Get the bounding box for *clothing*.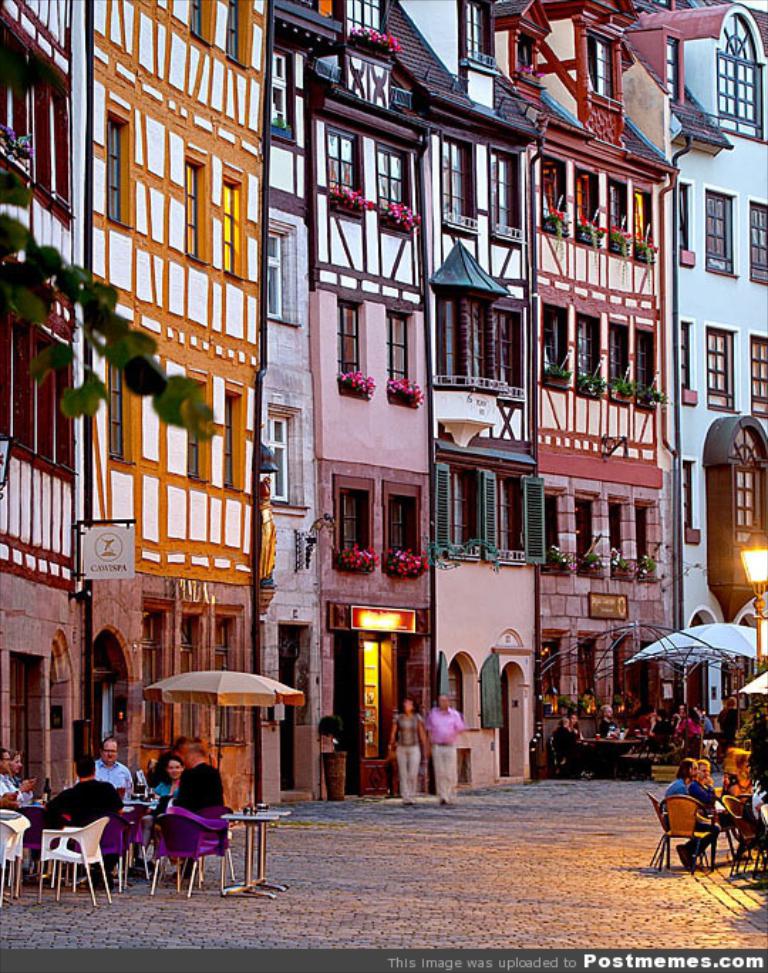
l=44, t=777, r=121, b=822.
